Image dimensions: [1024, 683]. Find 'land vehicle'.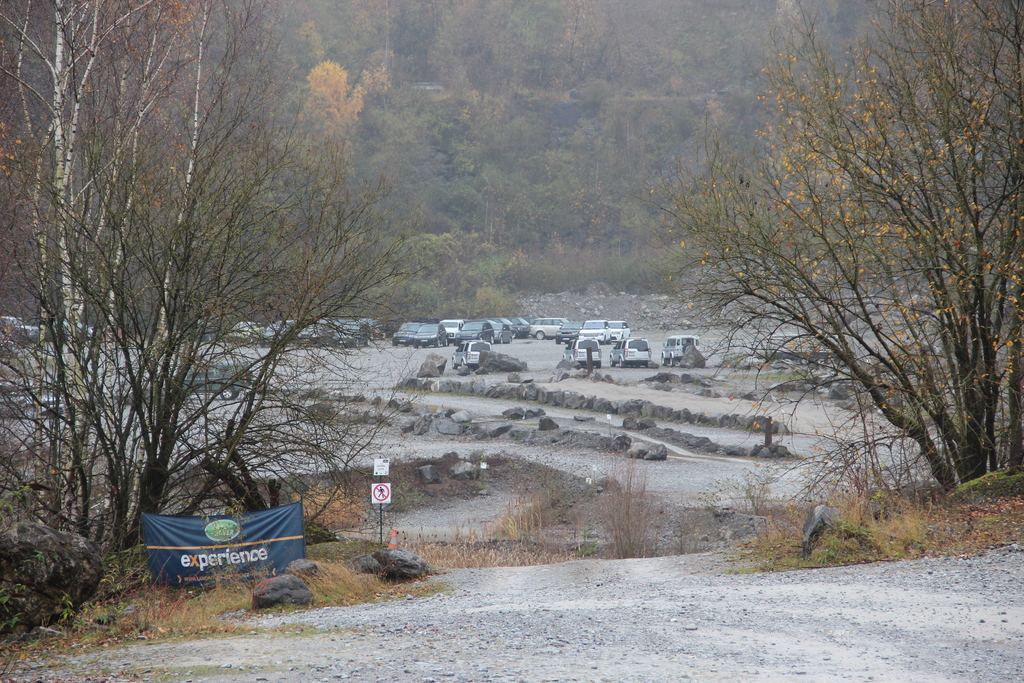
pyautogui.locateOnScreen(390, 322, 424, 348).
